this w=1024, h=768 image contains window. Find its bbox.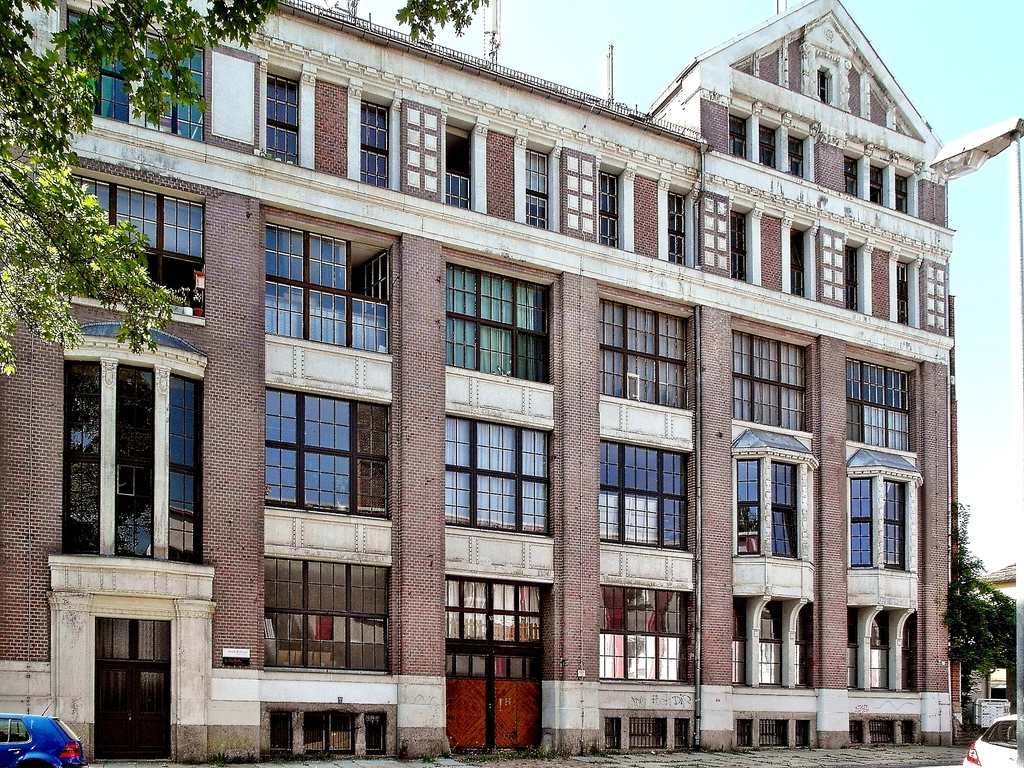
<region>528, 154, 553, 234</region>.
